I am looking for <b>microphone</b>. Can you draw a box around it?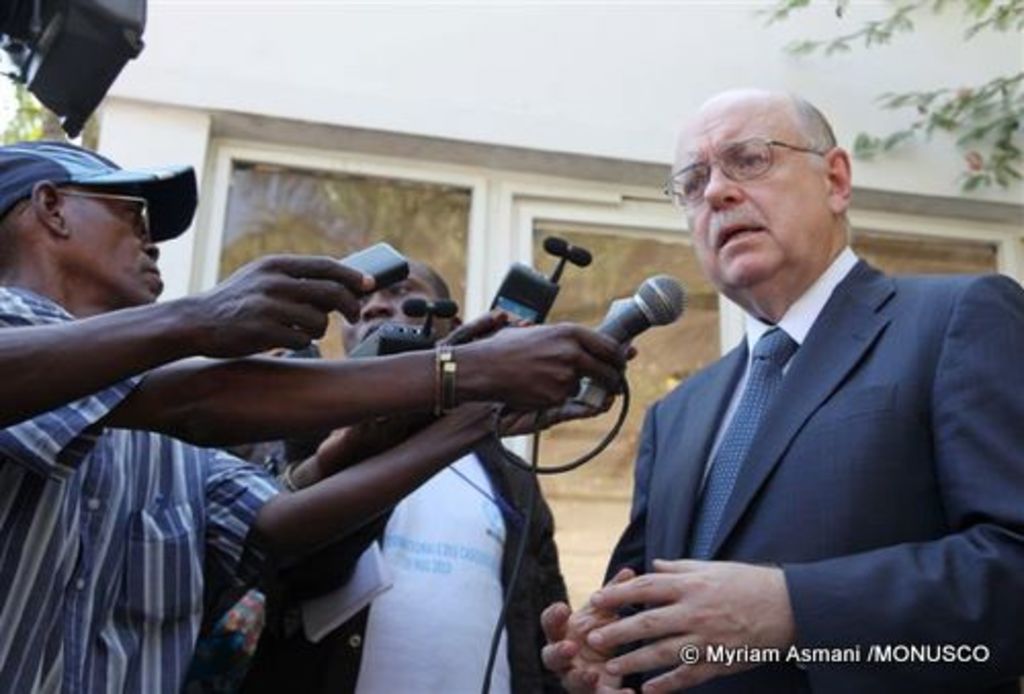
Sure, the bounding box is bbox(586, 272, 698, 342).
